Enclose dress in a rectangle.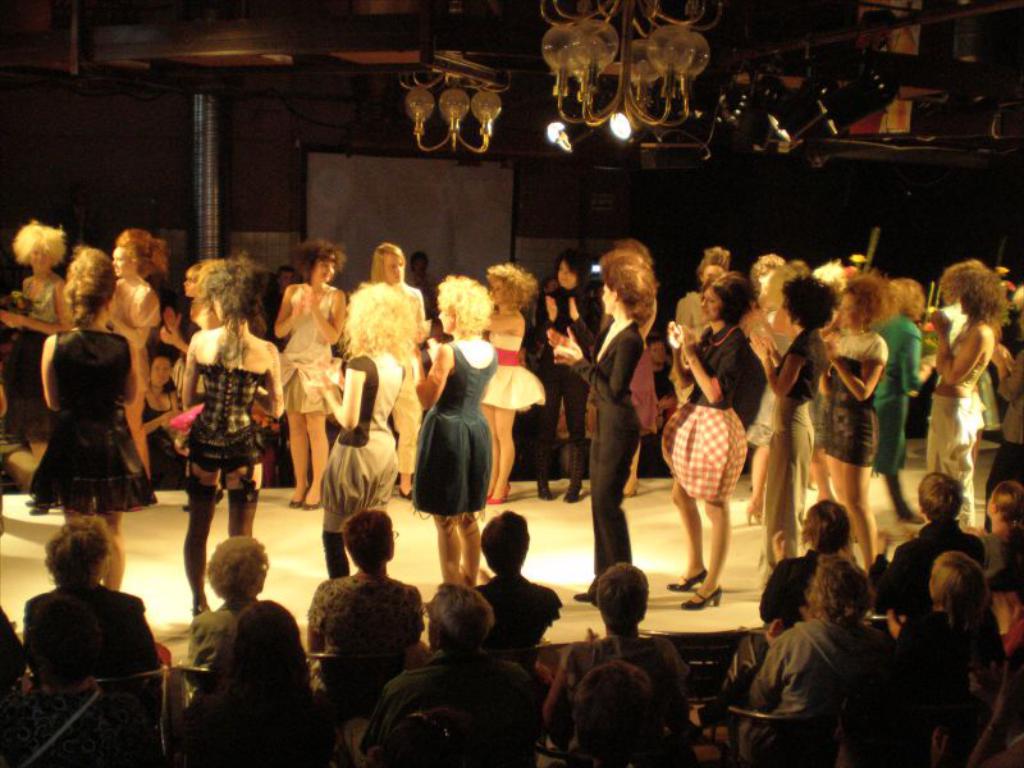
[x1=105, y1=285, x2=159, y2=468].
